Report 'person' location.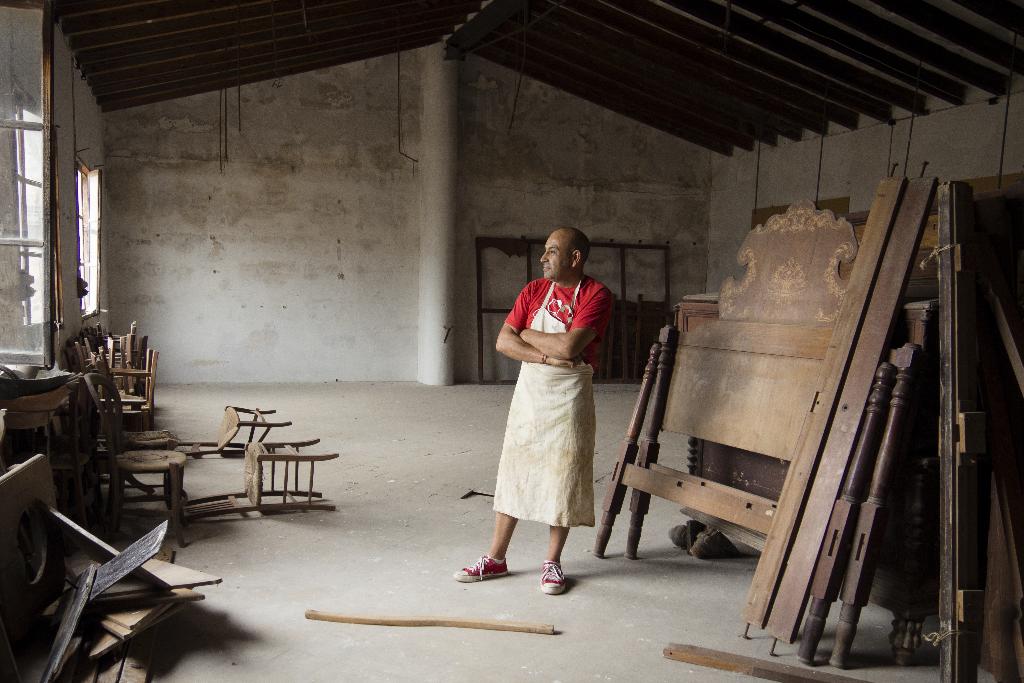
Report: 449,228,616,595.
